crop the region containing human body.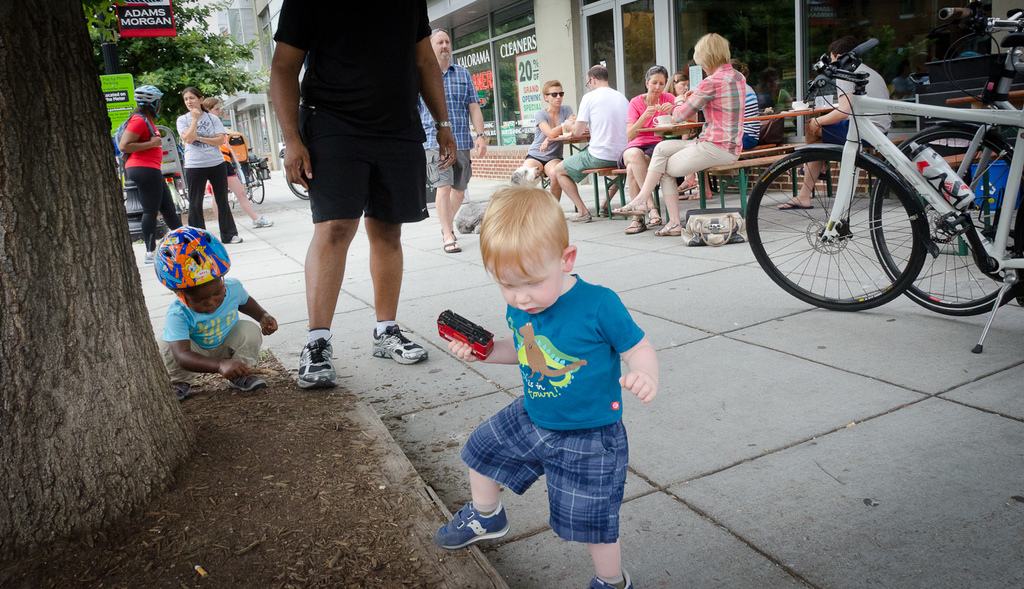
Crop region: [738, 85, 765, 156].
